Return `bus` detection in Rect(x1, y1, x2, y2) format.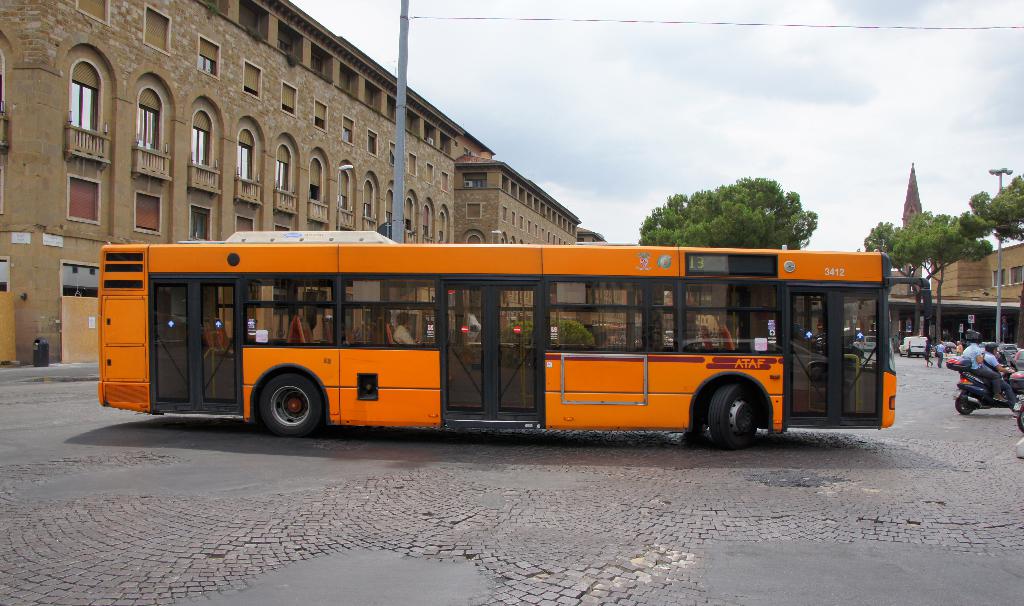
Rect(96, 230, 897, 451).
